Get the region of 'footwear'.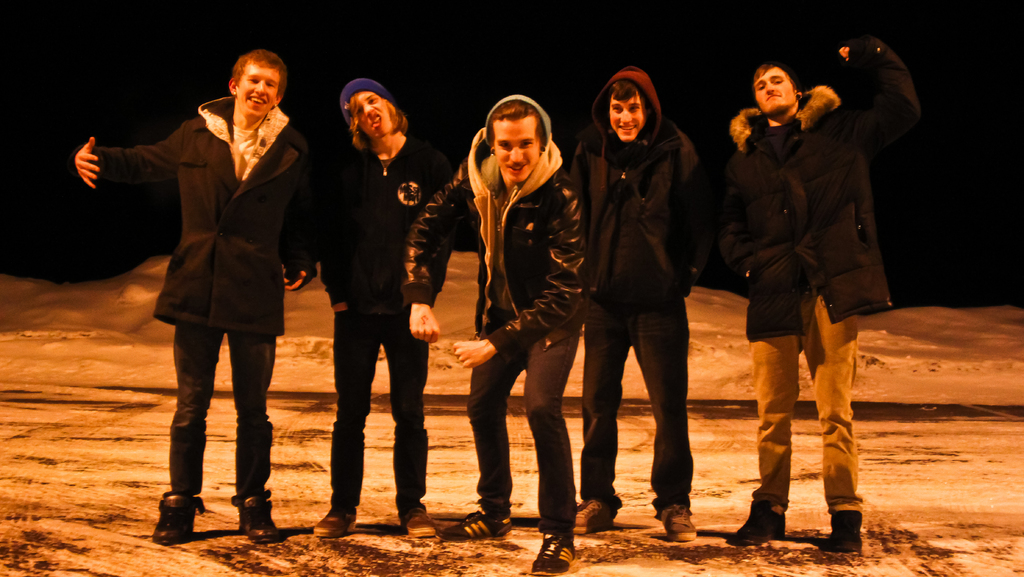
{"x1": 401, "y1": 508, "x2": 438, "y2": 537}.
